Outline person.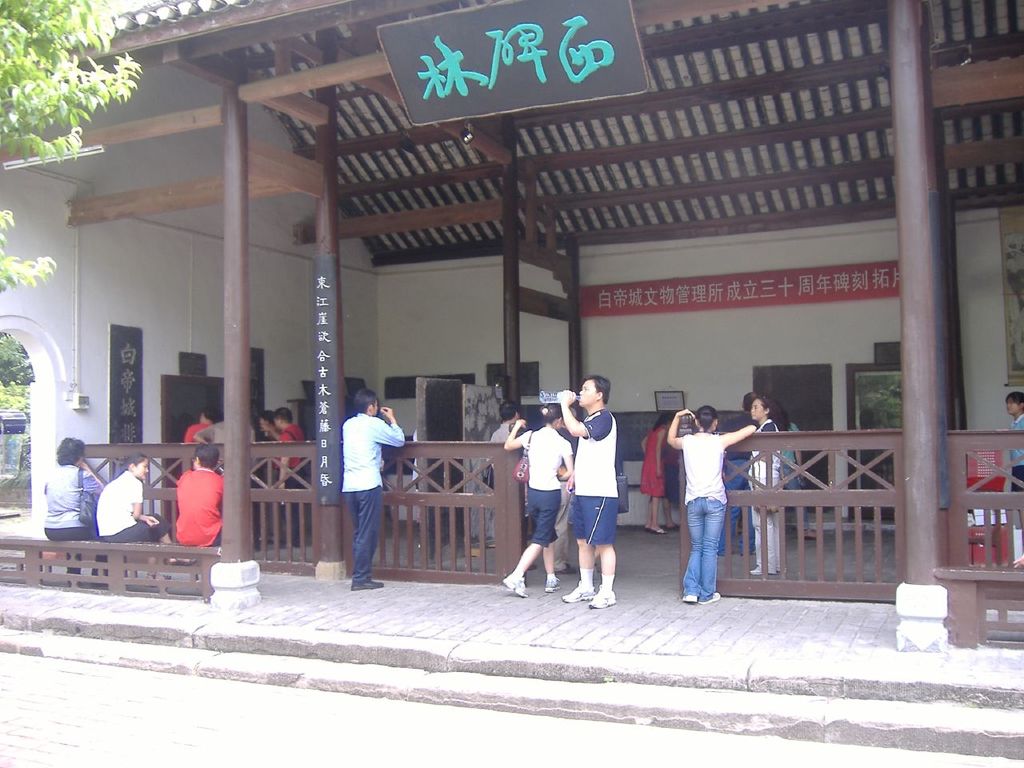
Outline: region(639, 411, 678, 537).
